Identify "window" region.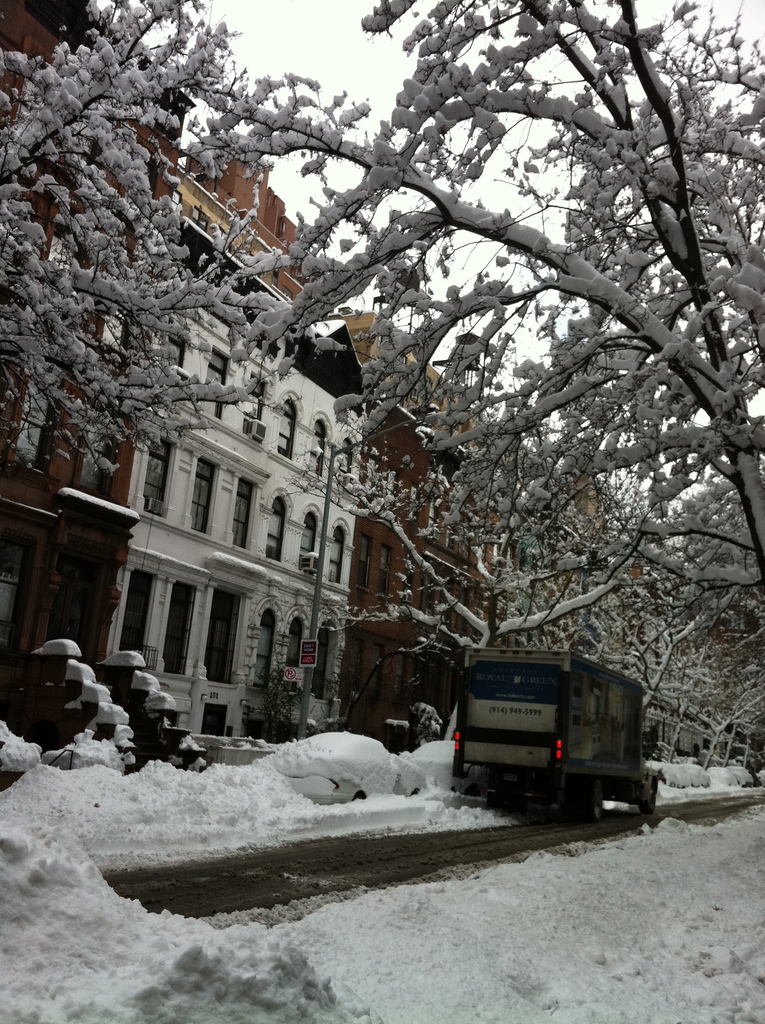
Region: locate(76, 407, 125, 500).
